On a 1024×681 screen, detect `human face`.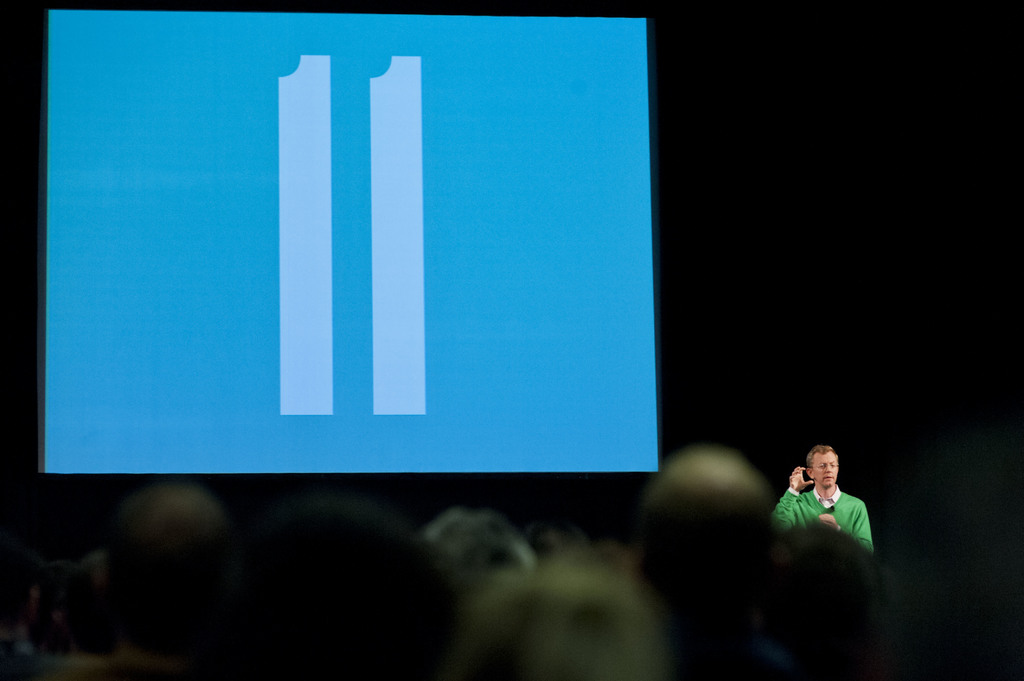
(left=812, top=454, right=840, bottom=495).
